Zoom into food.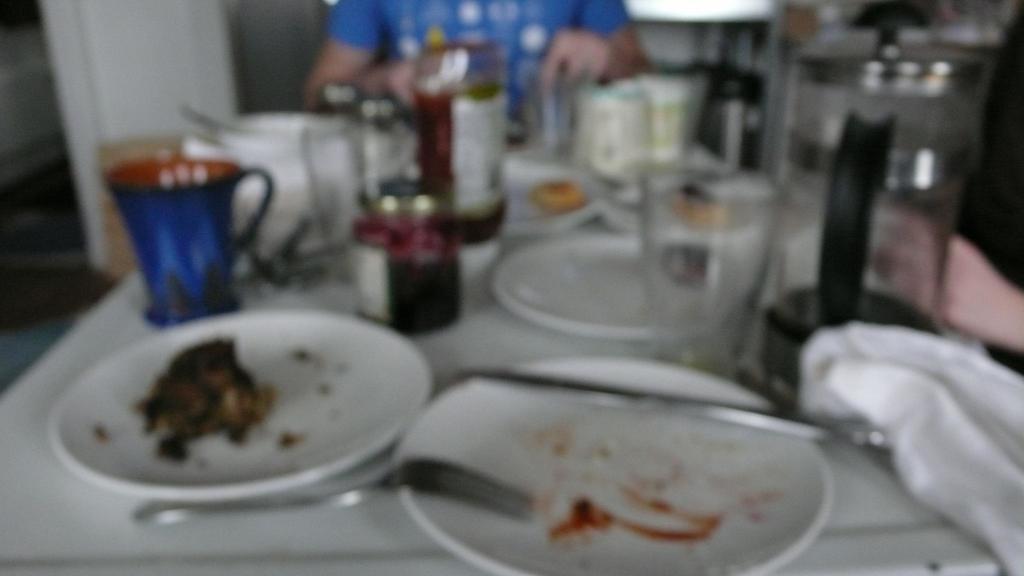
Zoom target: select_region(278, 433, 302, 449).
